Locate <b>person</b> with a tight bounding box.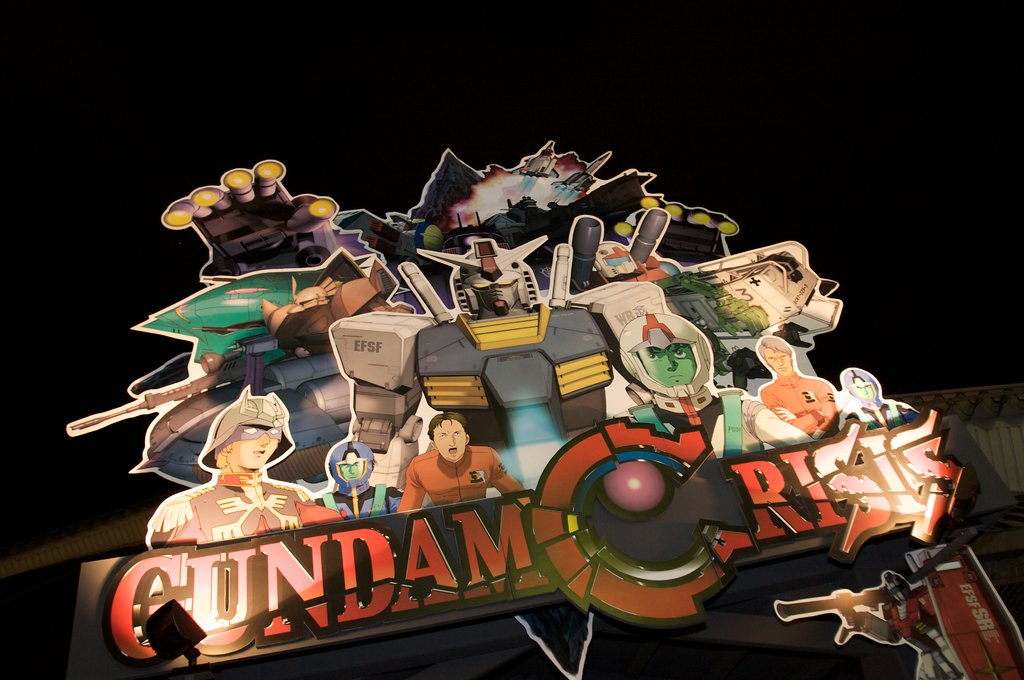
l=758, t=335, r=833, b=437.
